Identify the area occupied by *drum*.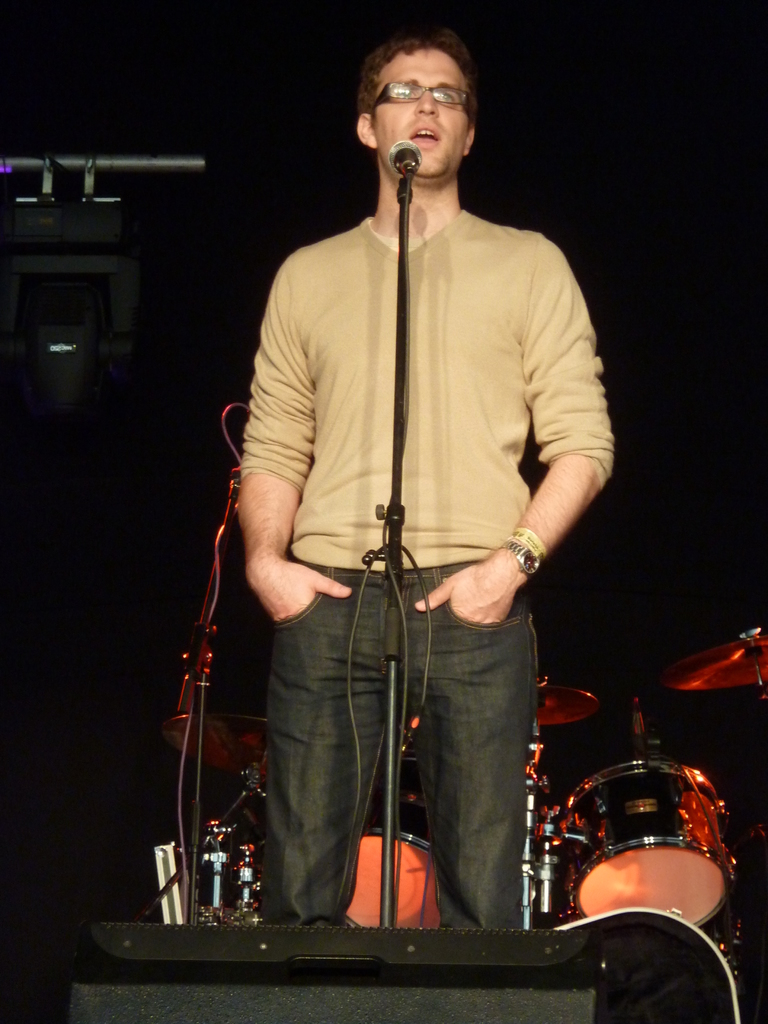
Area: box(349, 751, 445, 923).
